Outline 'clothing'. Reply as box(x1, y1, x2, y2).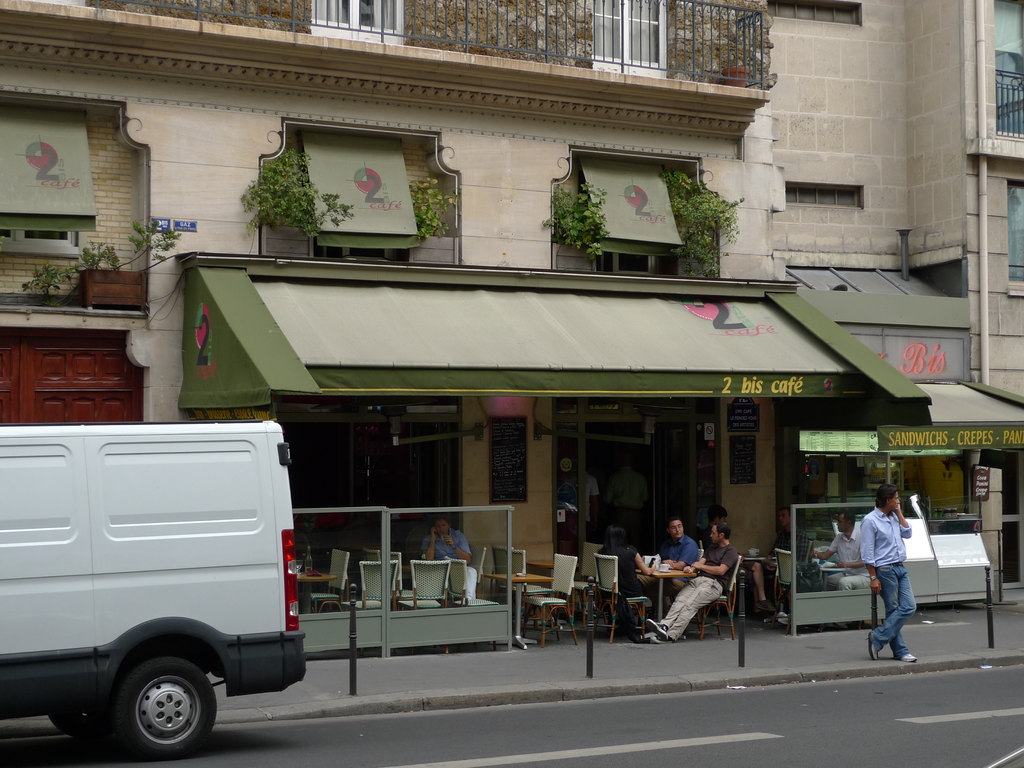
box(660, 532, 698, 583).
